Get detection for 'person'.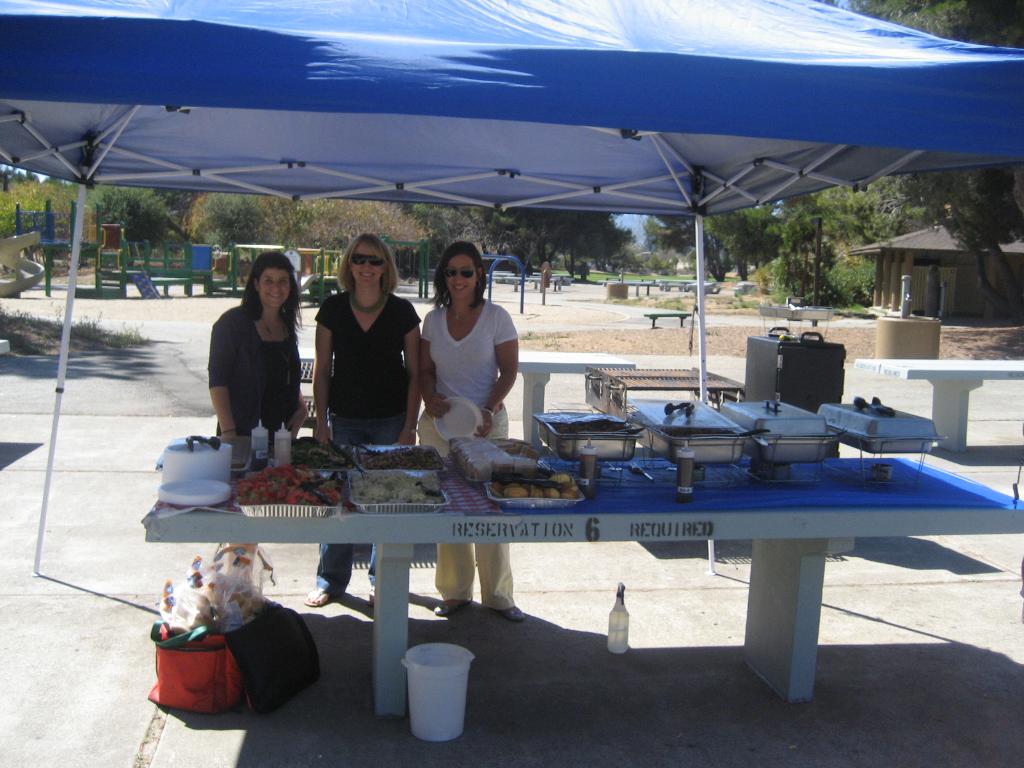
Detection: <box>207,243,304,467</box>.
